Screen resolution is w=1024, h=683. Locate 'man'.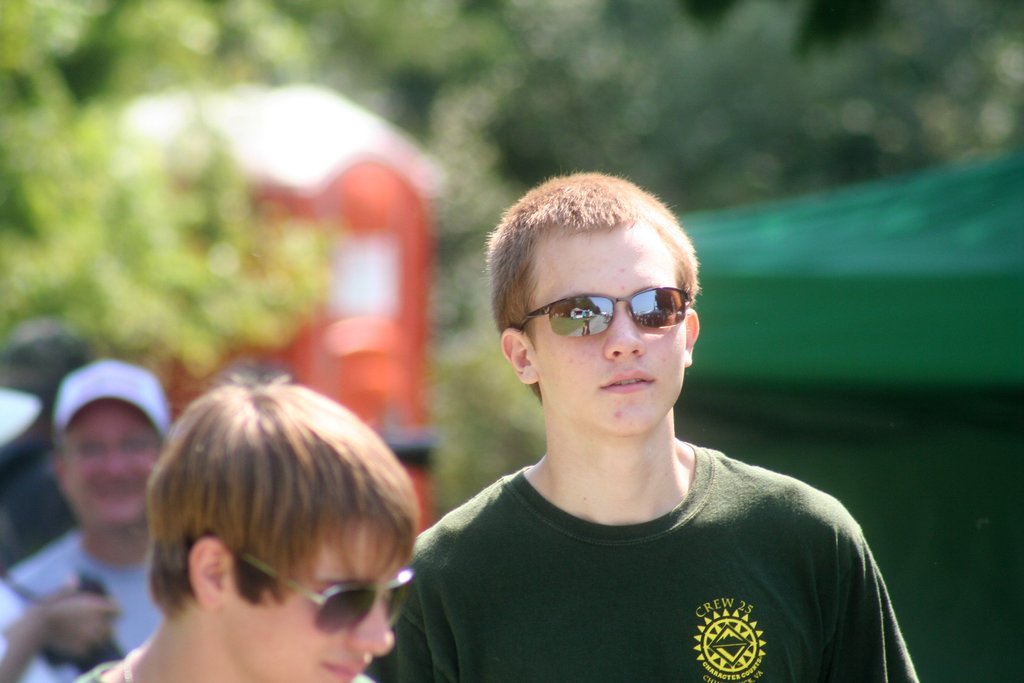
bbox=(0, 365, 172, 682).
